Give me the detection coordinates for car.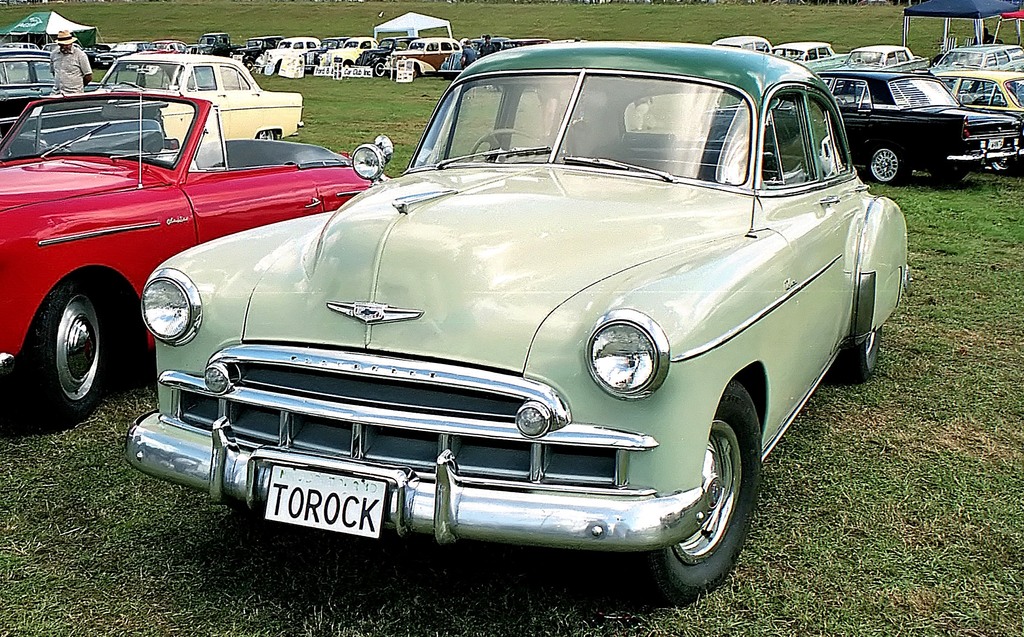
<region>712, 36, 774, 53</region>.
